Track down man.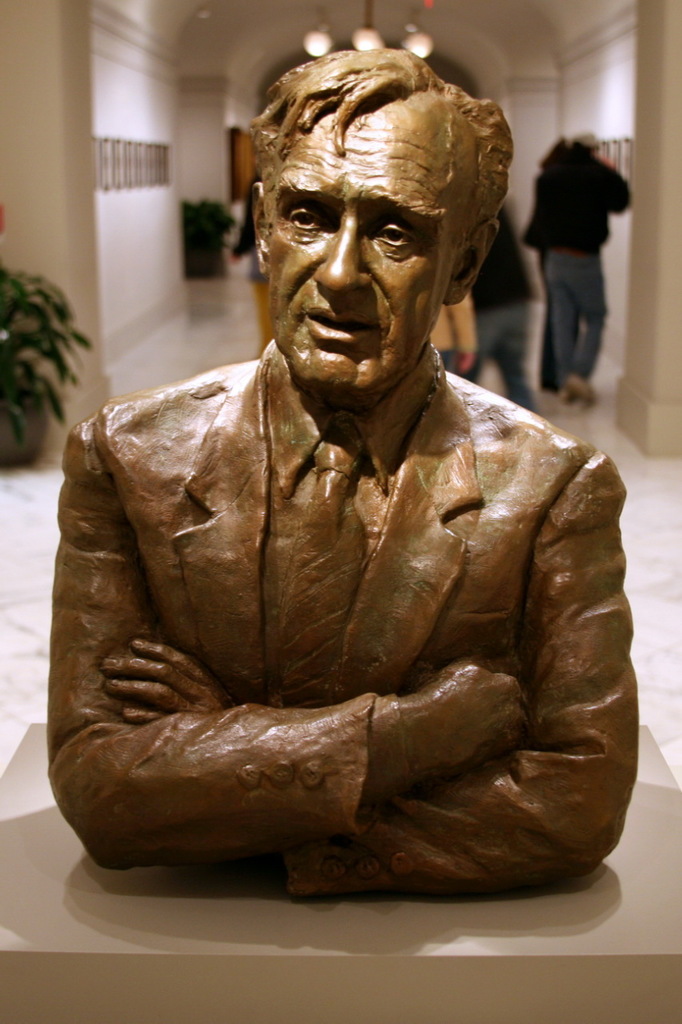
Tracked to region(522, 114, 639, 414).
